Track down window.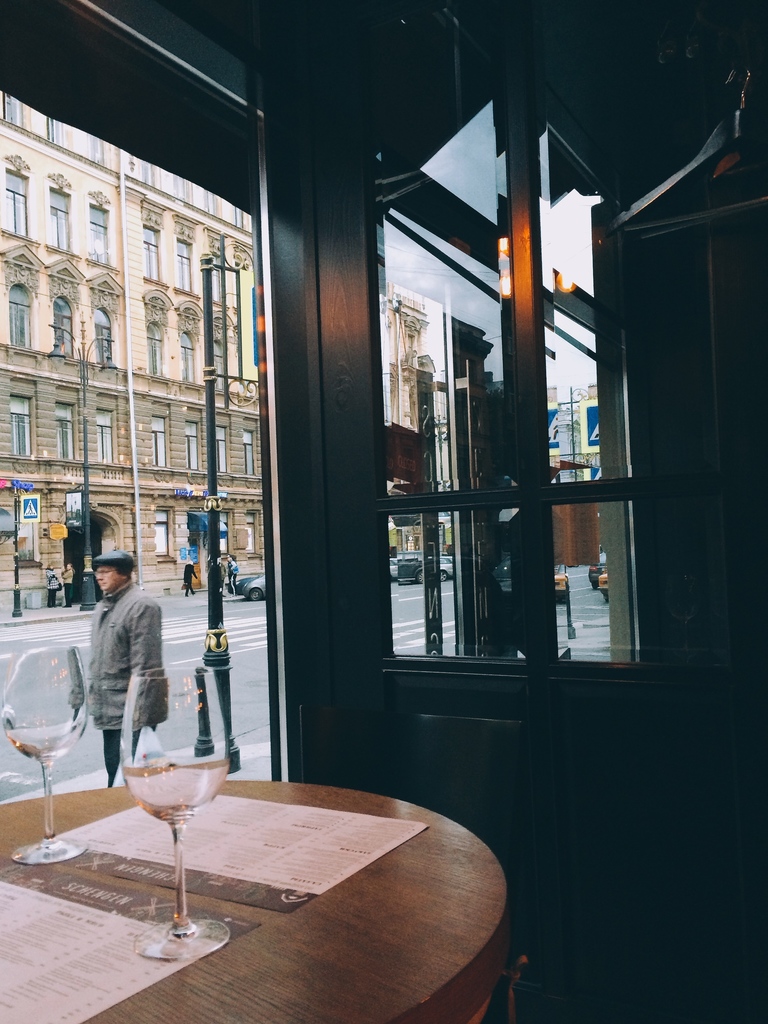
Tracked to bbox=(11, 395, 33, 456).
